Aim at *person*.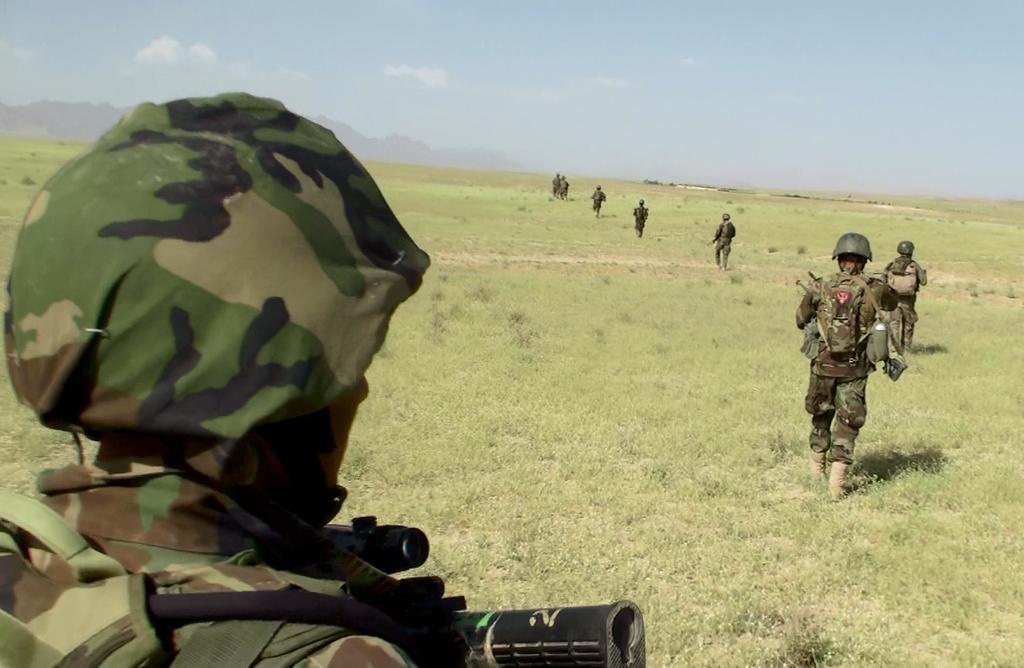
Aimed at [x1=707, y1=210, x2=732, y2=271].
